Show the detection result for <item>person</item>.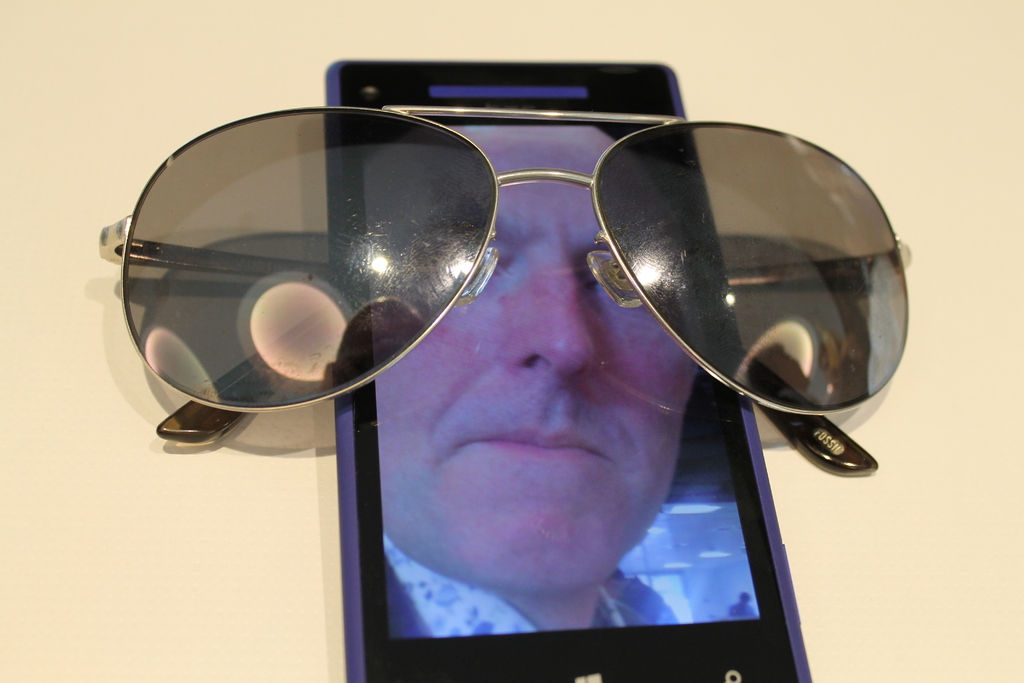
rect(378, 118, 701, 638).
